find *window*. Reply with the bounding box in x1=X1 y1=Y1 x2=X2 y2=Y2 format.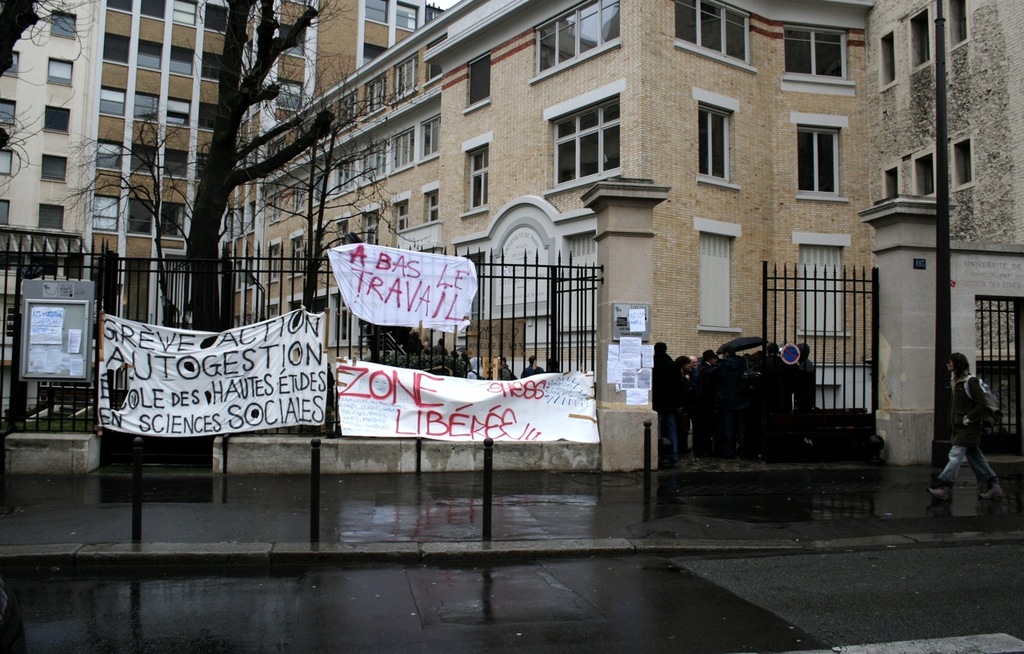
x1=44 y1=105 x2=76 y2=134.
